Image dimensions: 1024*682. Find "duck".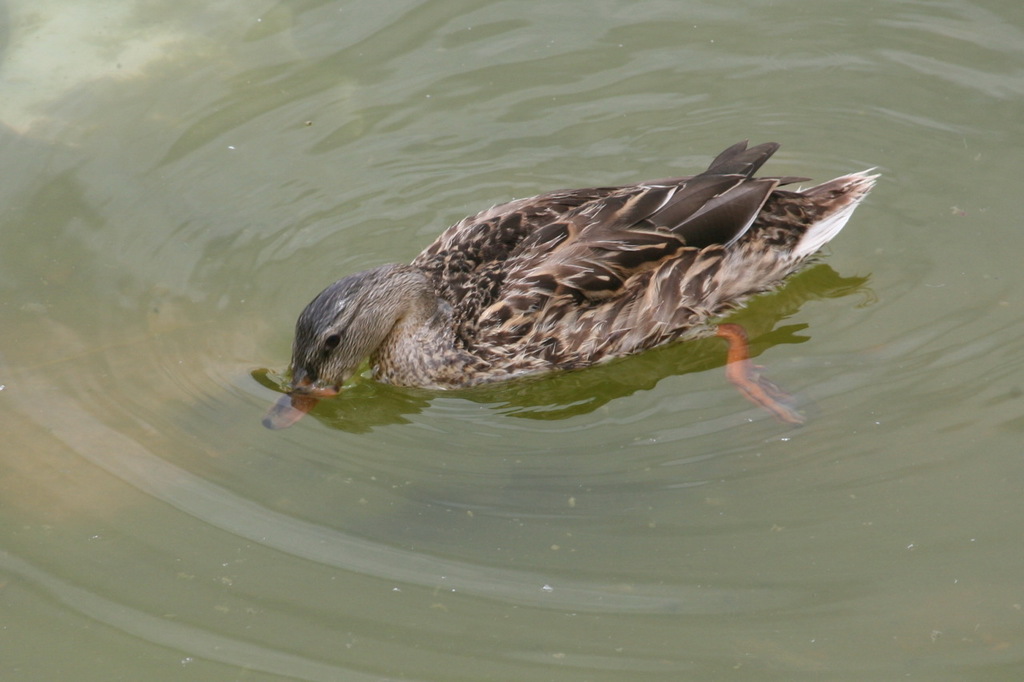
x1=319 y1=126 x2=896 y2=401.
